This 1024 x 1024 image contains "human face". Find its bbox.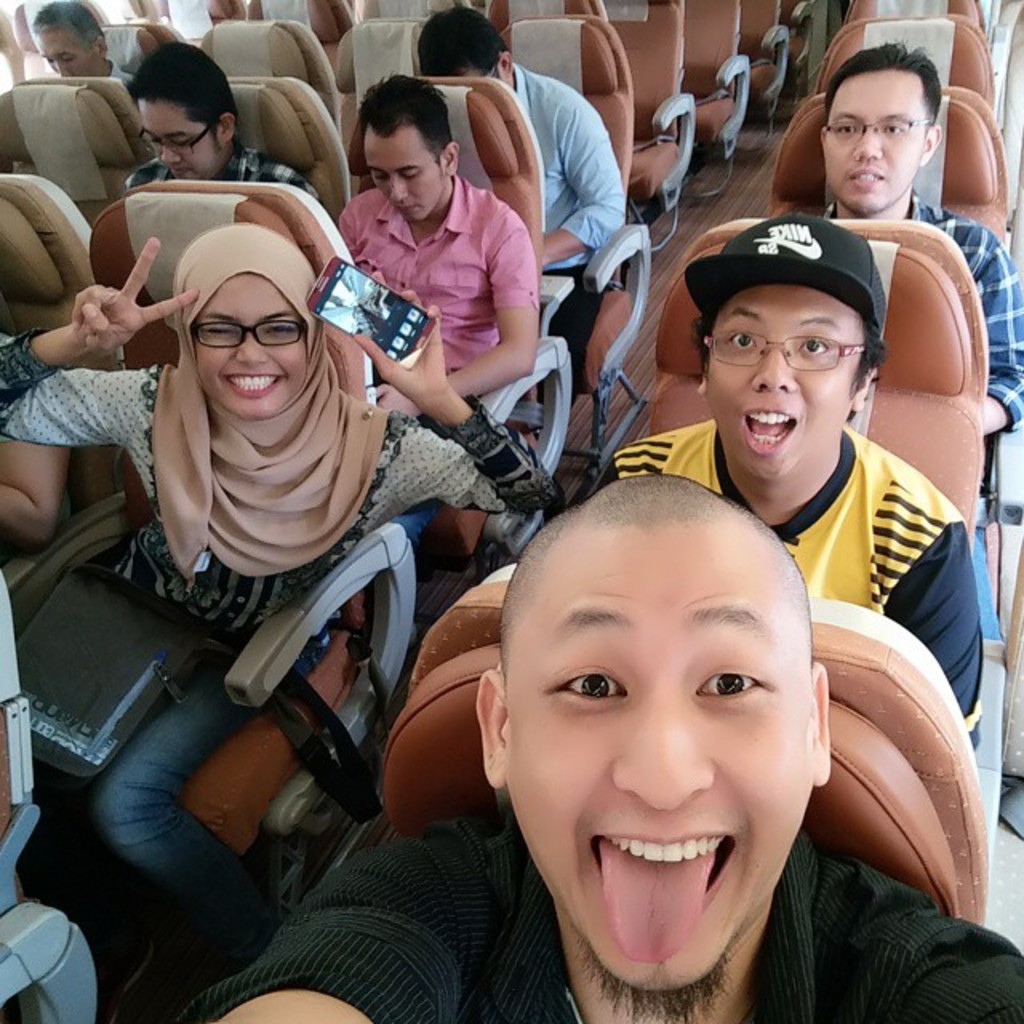
box=[709, 285, 866, 475].
